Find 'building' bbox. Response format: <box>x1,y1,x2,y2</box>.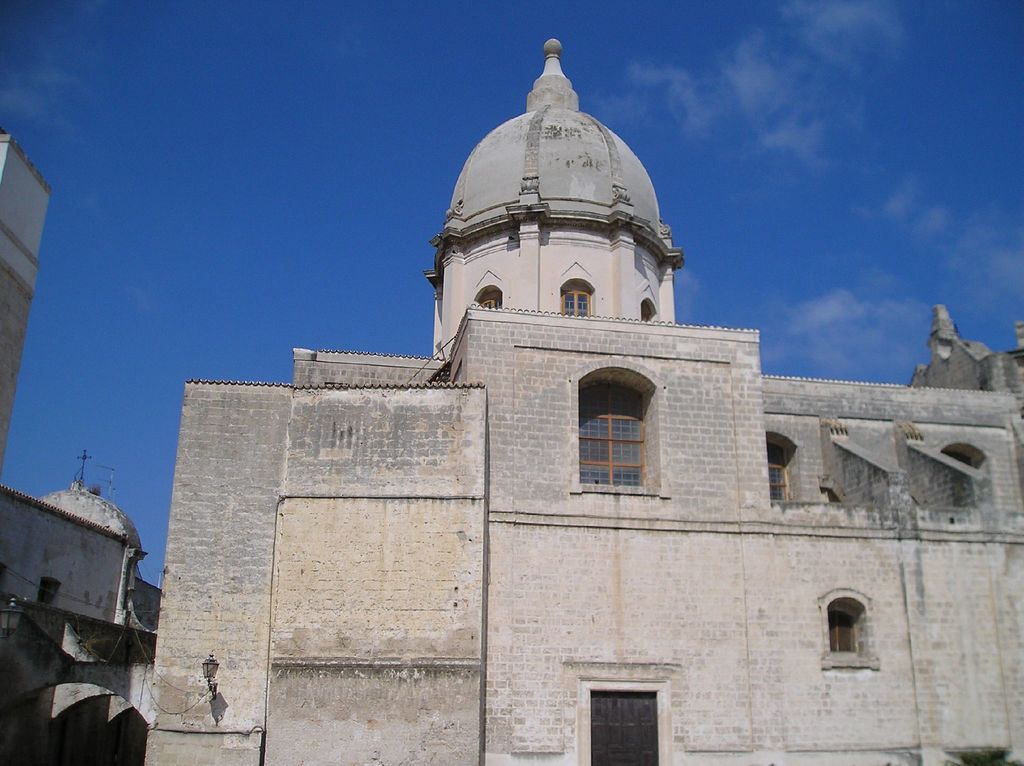
<box>143,40,1023,765</box>.
